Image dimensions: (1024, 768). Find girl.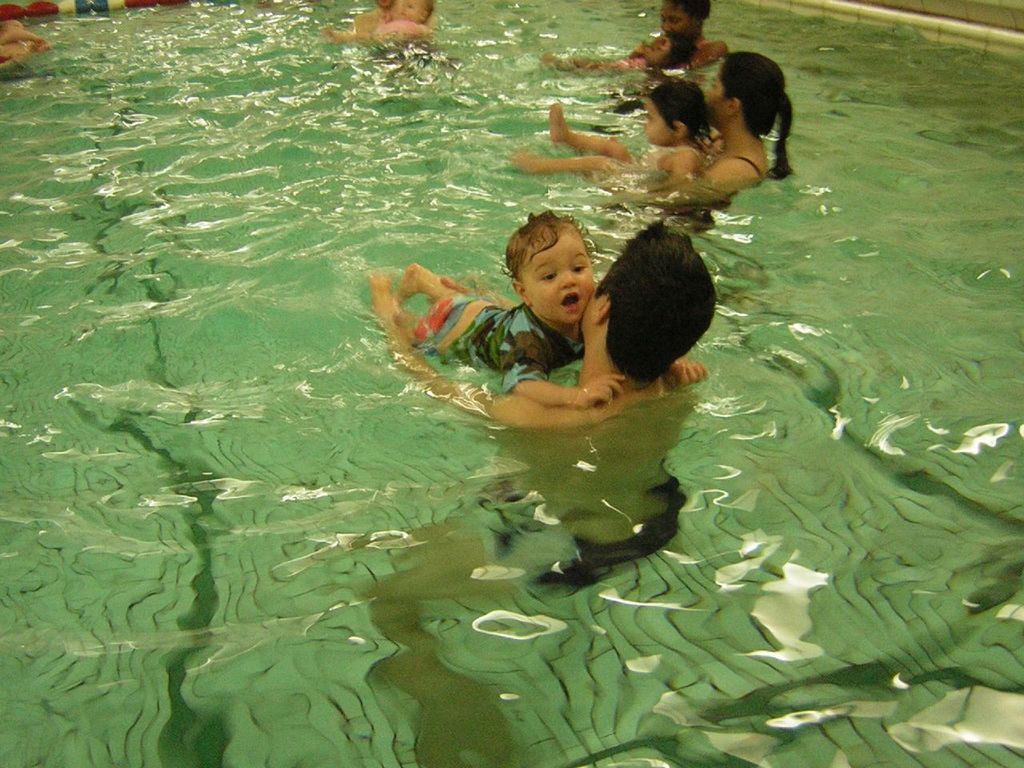
x1=516 y1=74 x2=711 y2=178.
